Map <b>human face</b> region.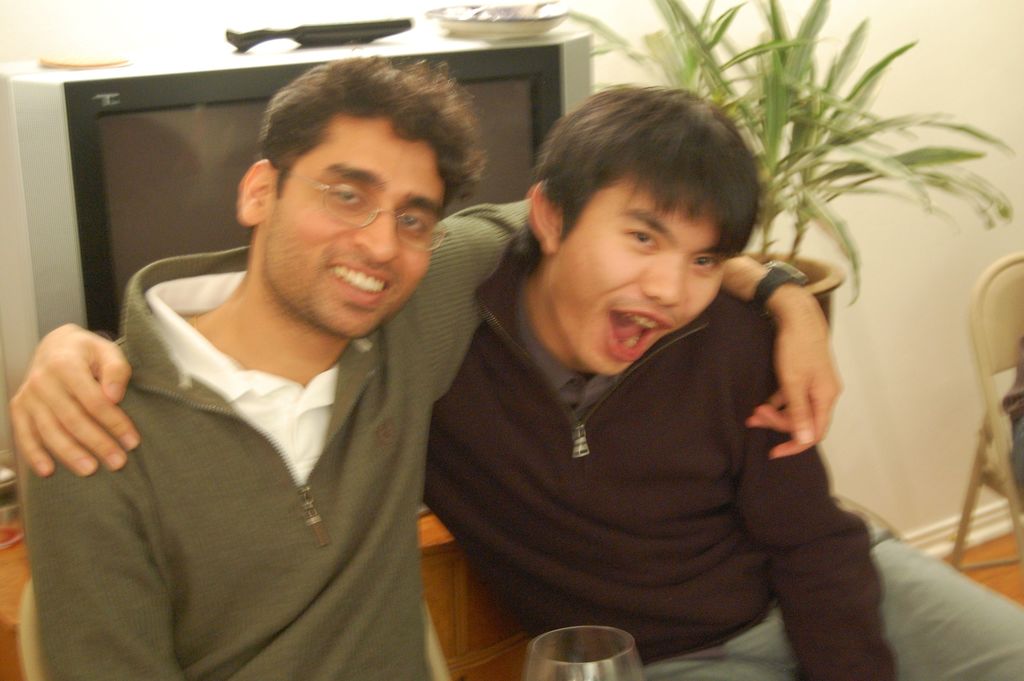
Mapped to <bbox>566, 206, 719, 371</bbox>.
